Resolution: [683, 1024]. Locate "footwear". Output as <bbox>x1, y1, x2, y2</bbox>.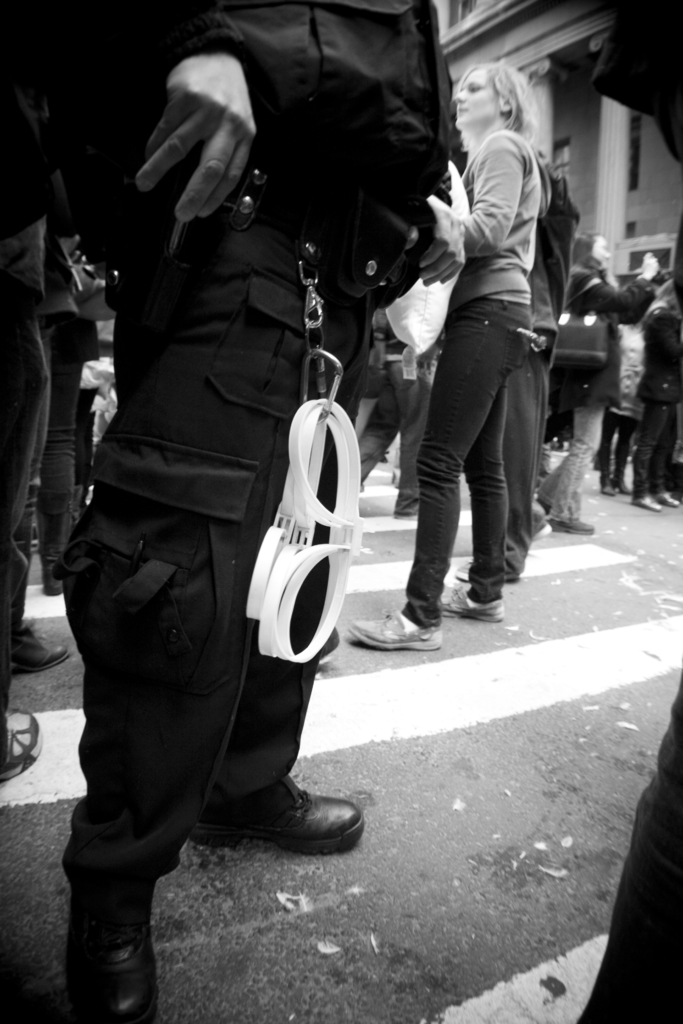
<bbox>232, 787, 352, 863</bbox>.
